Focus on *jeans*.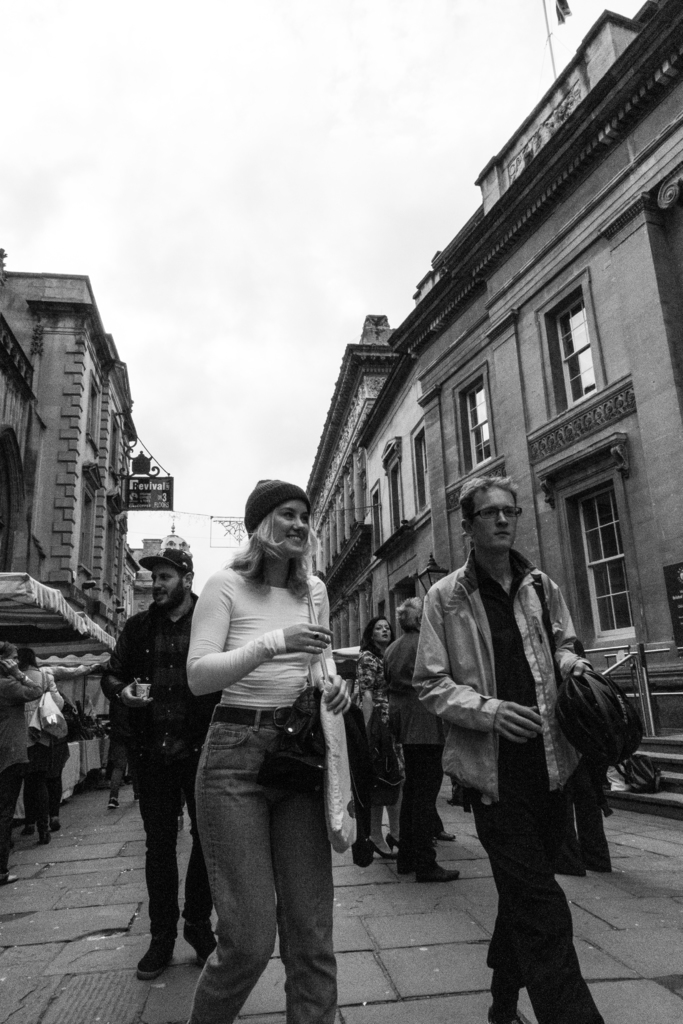
Focused at 161 738 353 1023.
